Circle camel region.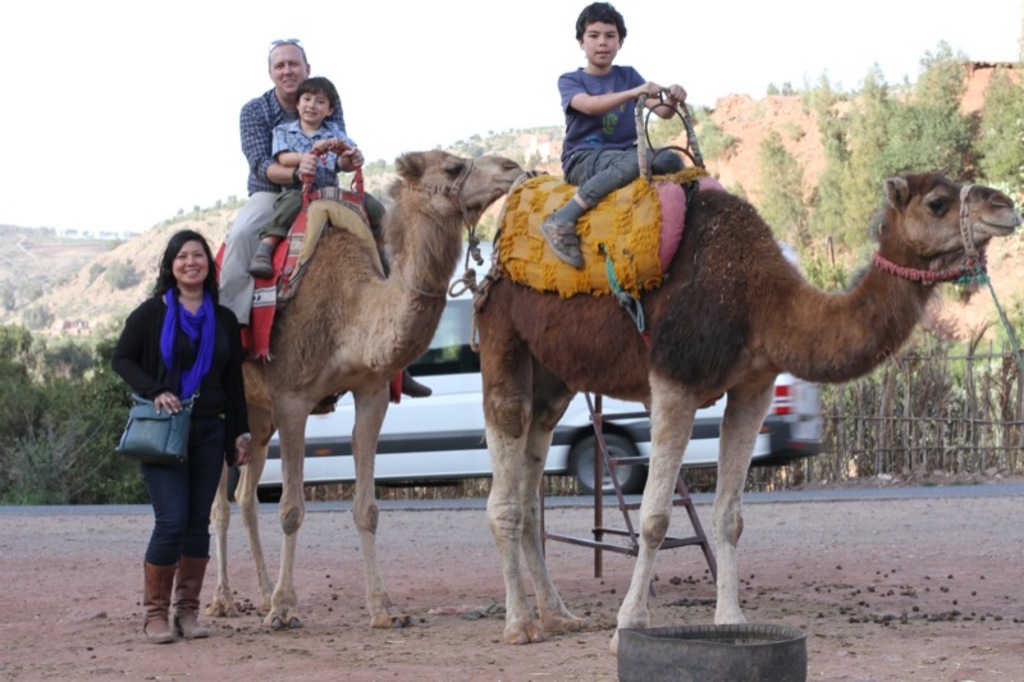
Region: (left=472, top=168, right=1023, bottom=656).
